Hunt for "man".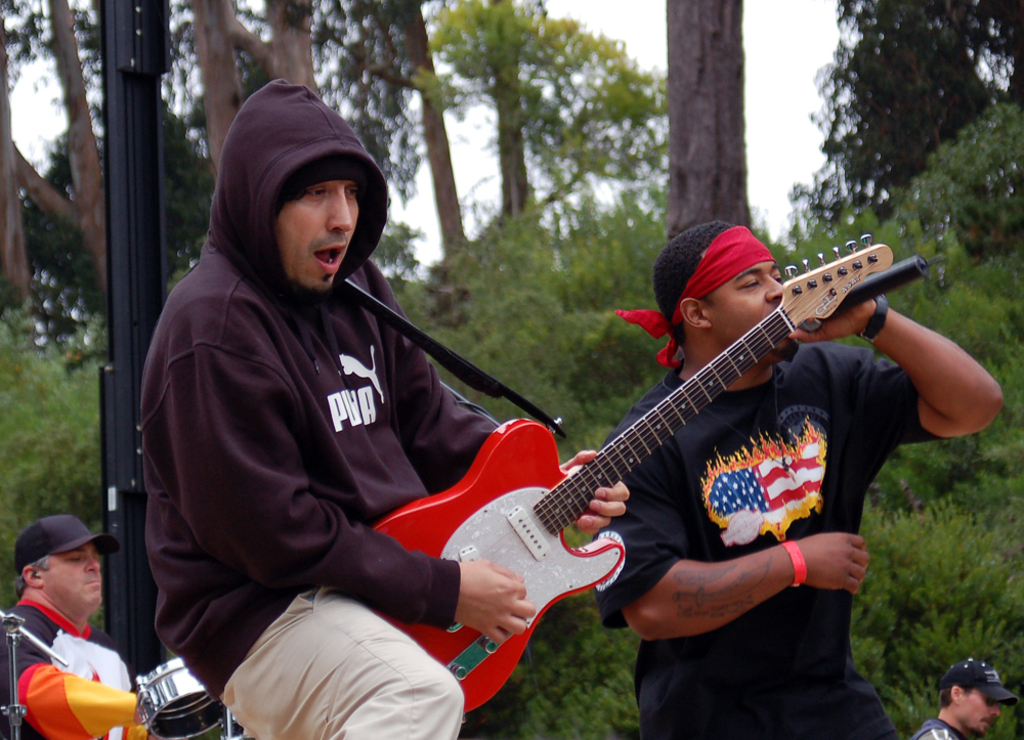
Hunted down at left=131, top=77, right=631, bottom=739.
